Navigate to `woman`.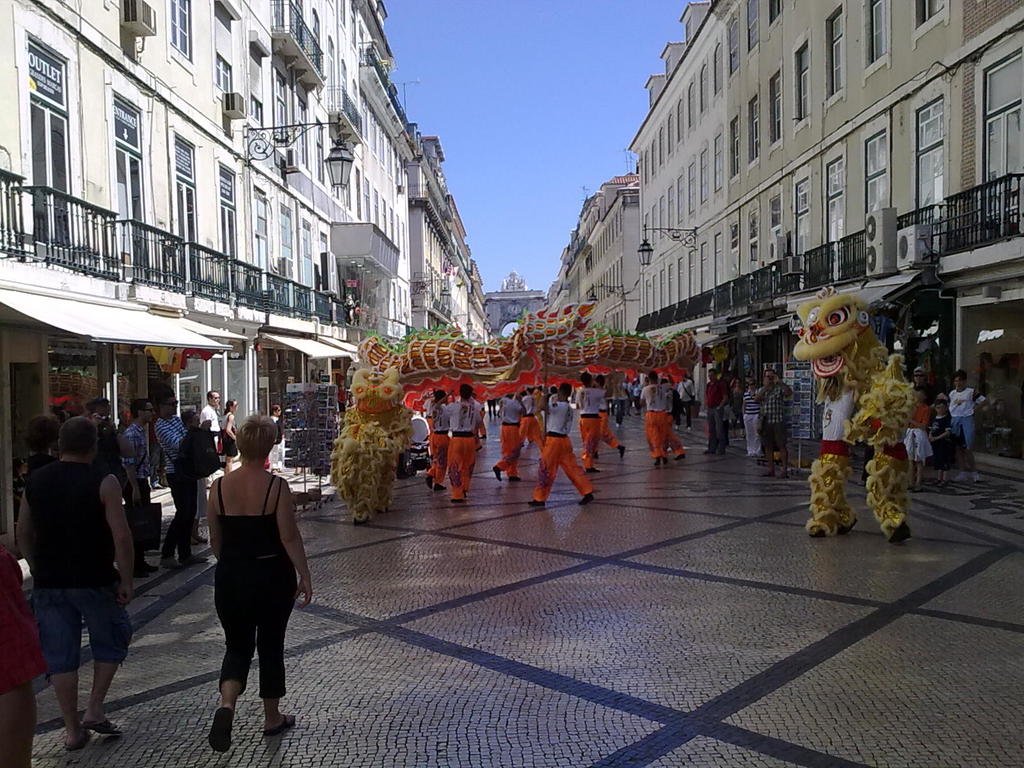
Navigation target: {"left": 223, "top": 401, "right": 239, "bottom": 474}.
